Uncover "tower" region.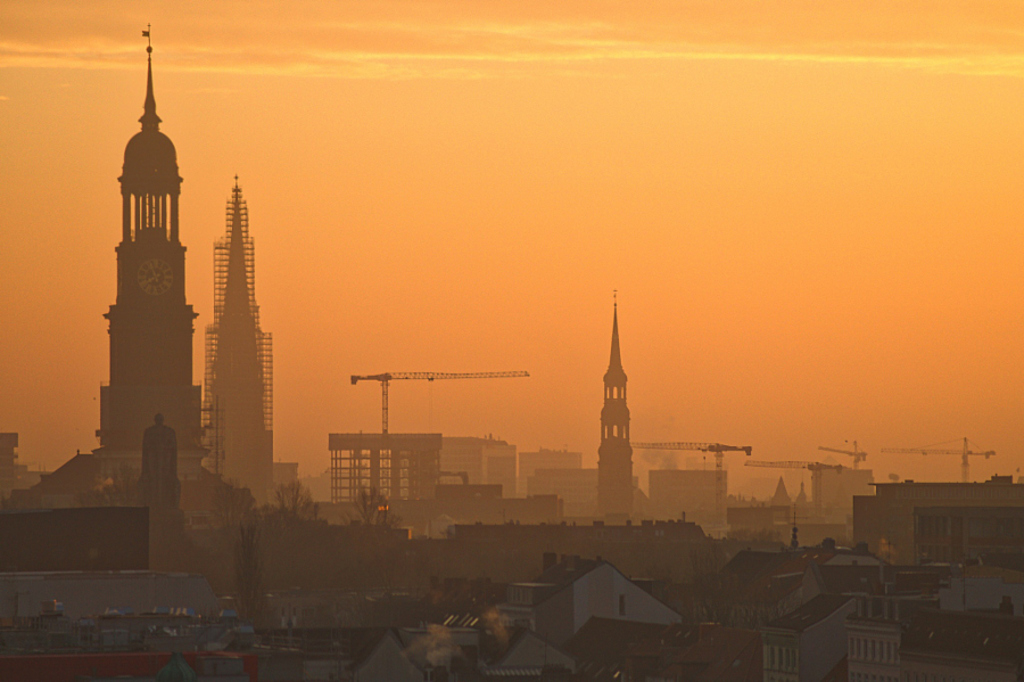
Uncovered: [82,22,209,507].
